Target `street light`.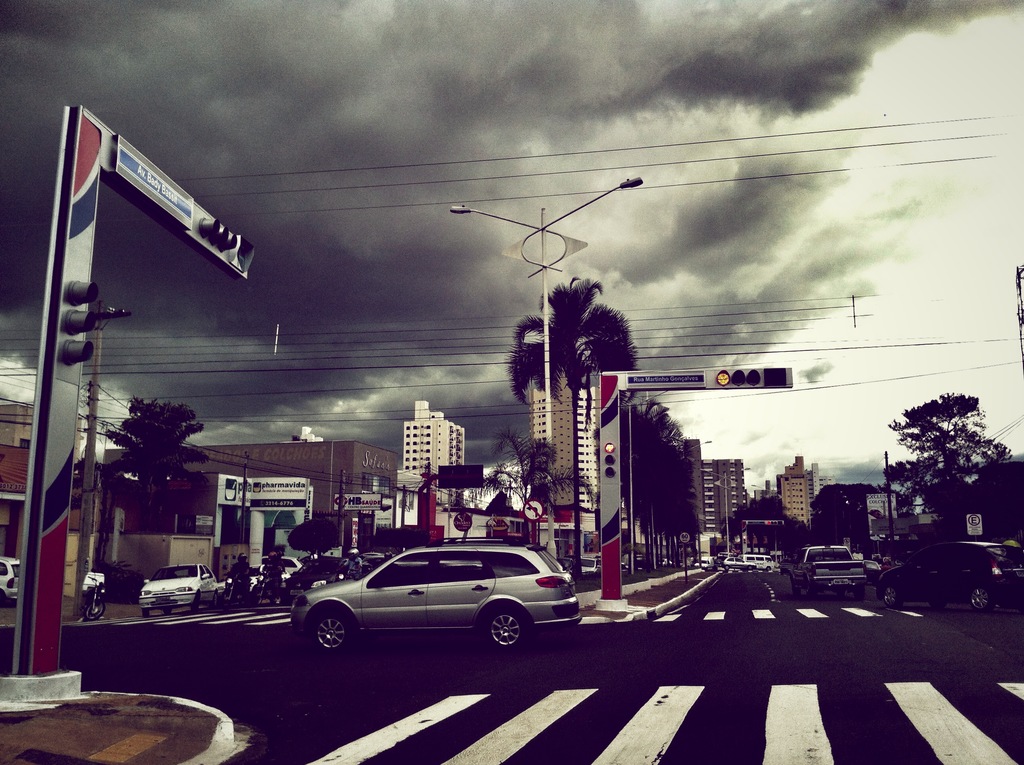
Target region: [749, 483, 800, 498].
